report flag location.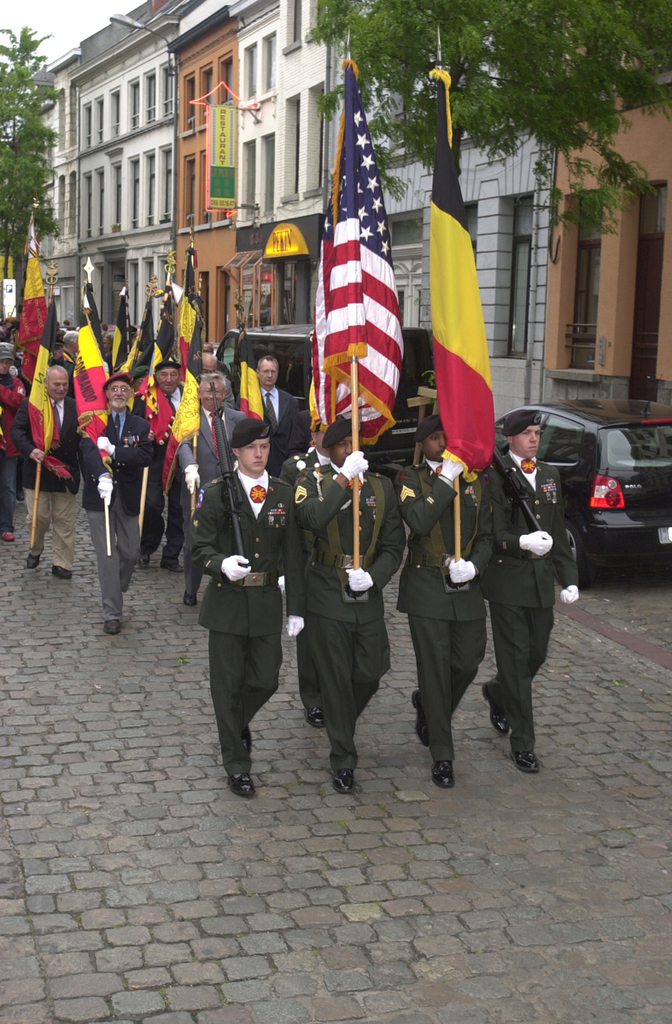
Report: (left=241, top=350, right=262, bottom=421).
